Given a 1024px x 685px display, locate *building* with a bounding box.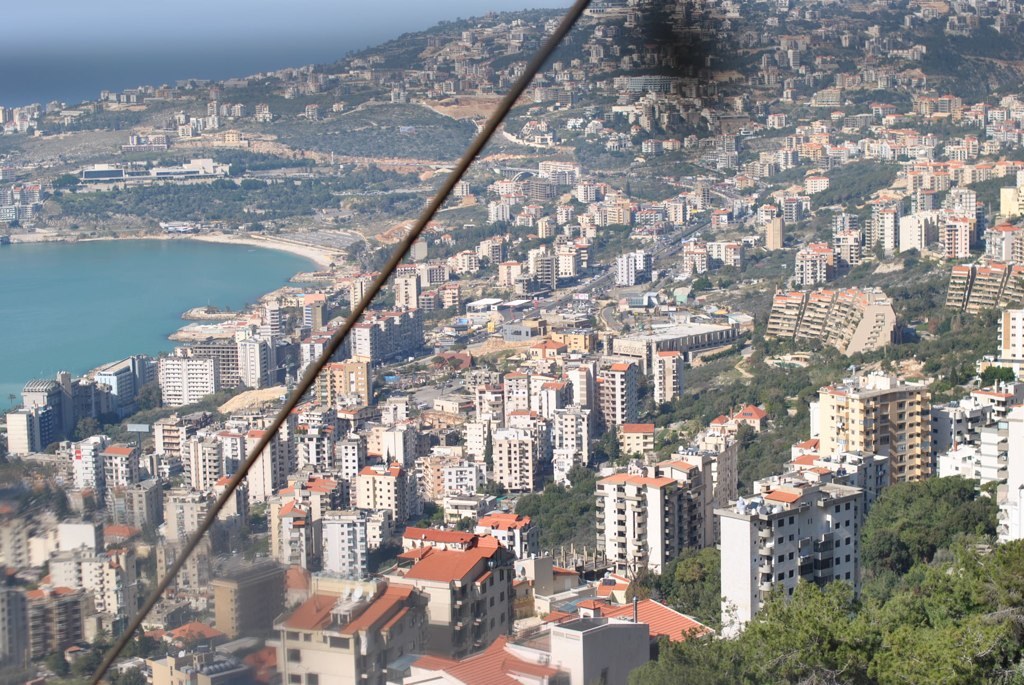
Located: region(611, 256, 639, 286).
